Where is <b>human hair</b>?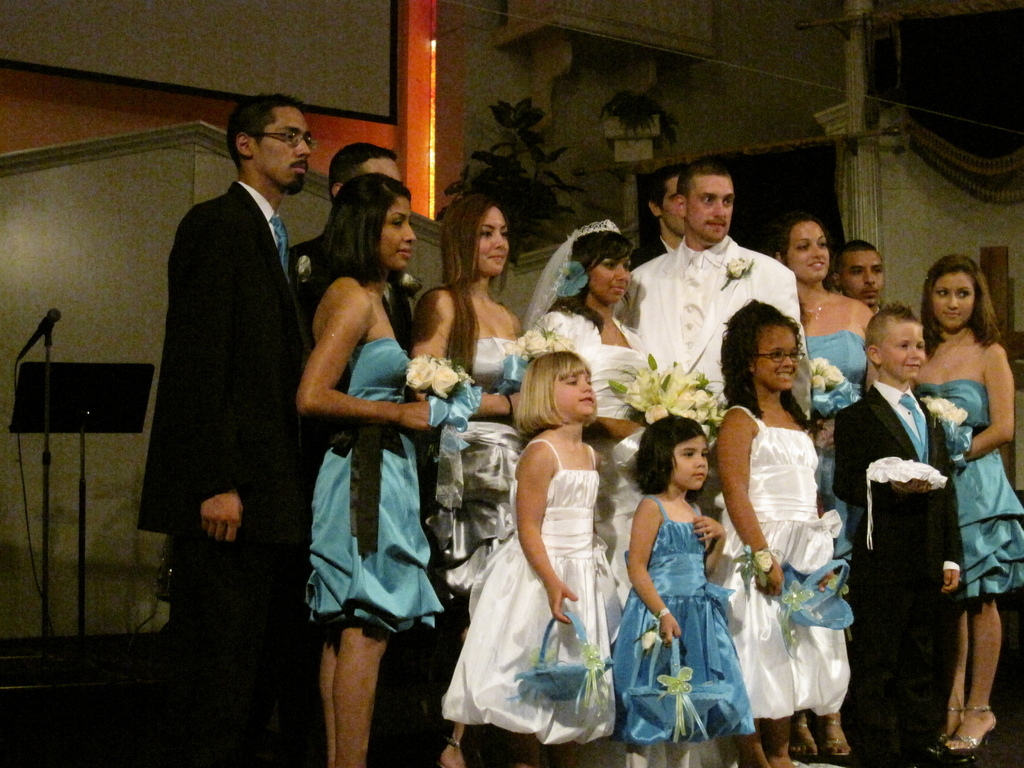
l=651, t=152, r=688, b=205.
